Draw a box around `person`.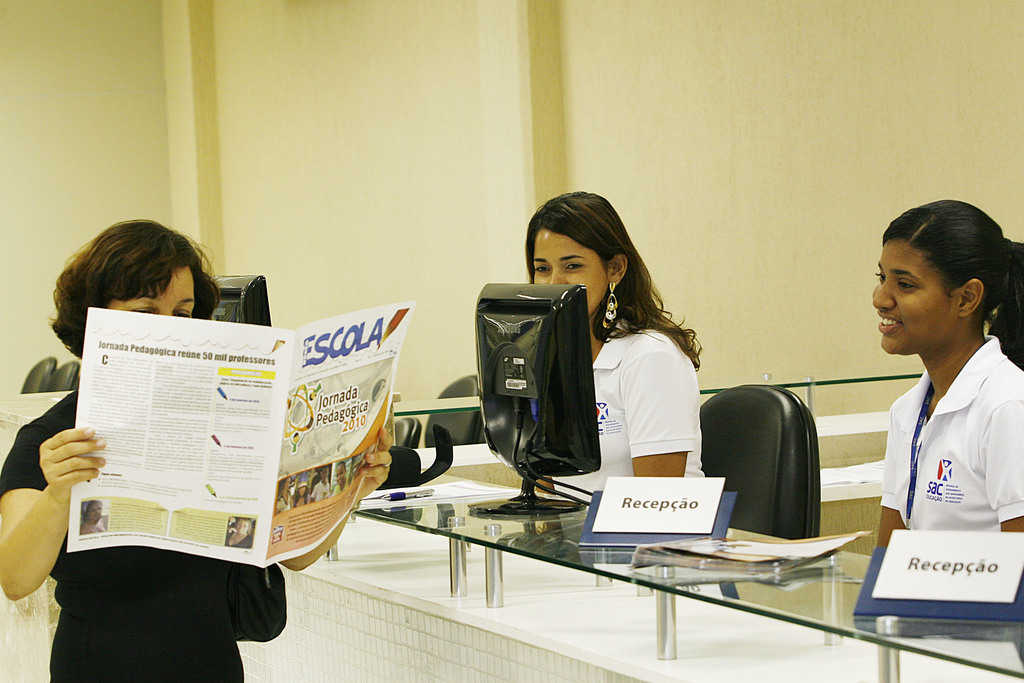
(left=868, top=198, right=1023, bottom=629).
